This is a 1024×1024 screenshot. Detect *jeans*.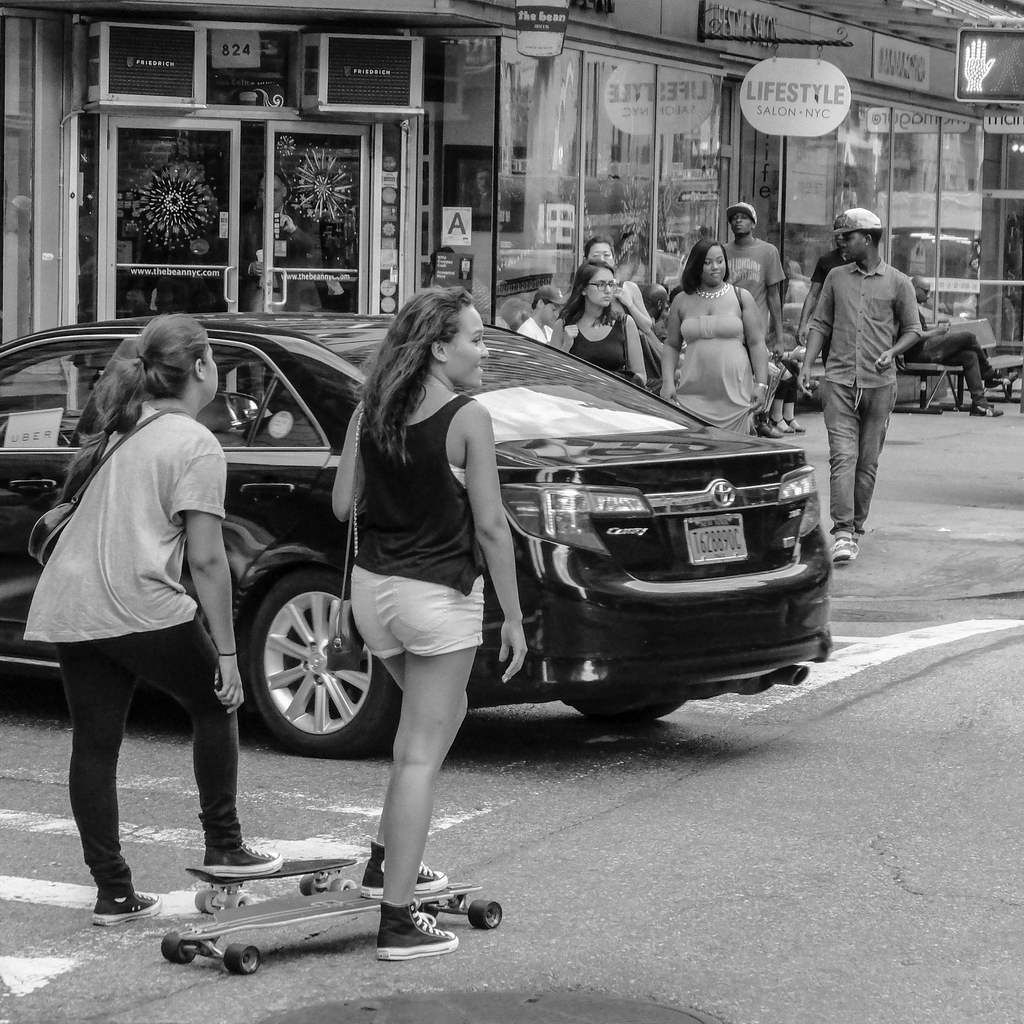
822,374,891,531.
